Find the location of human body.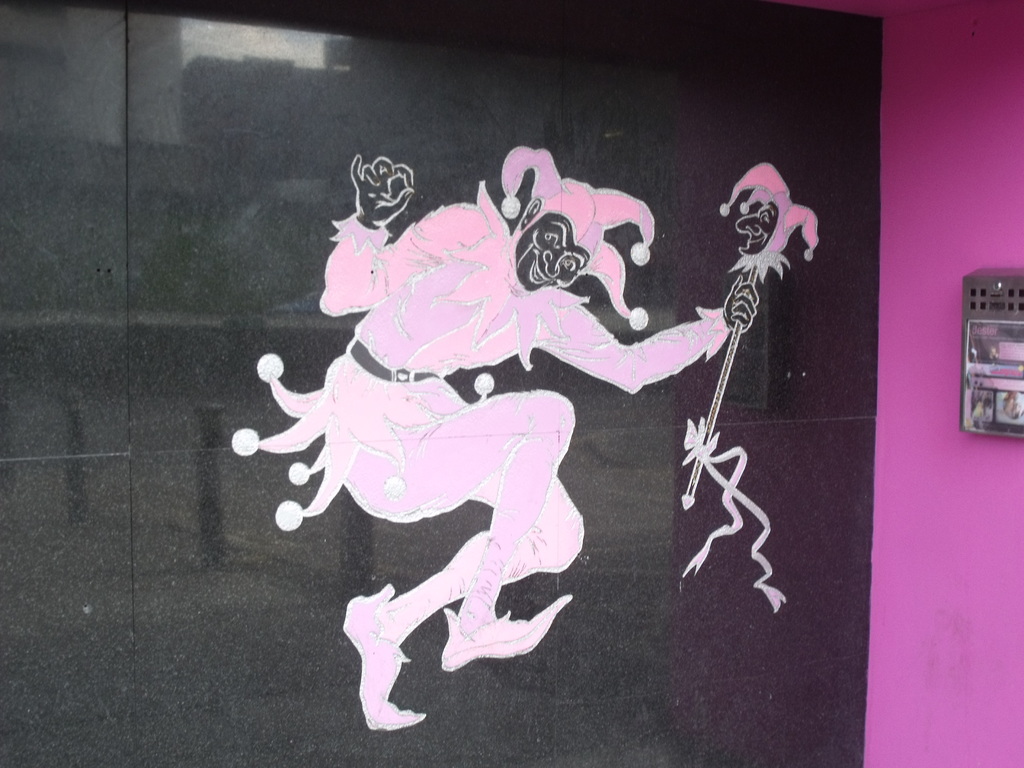
Location: bbox=[230, 148, 758, 730].
